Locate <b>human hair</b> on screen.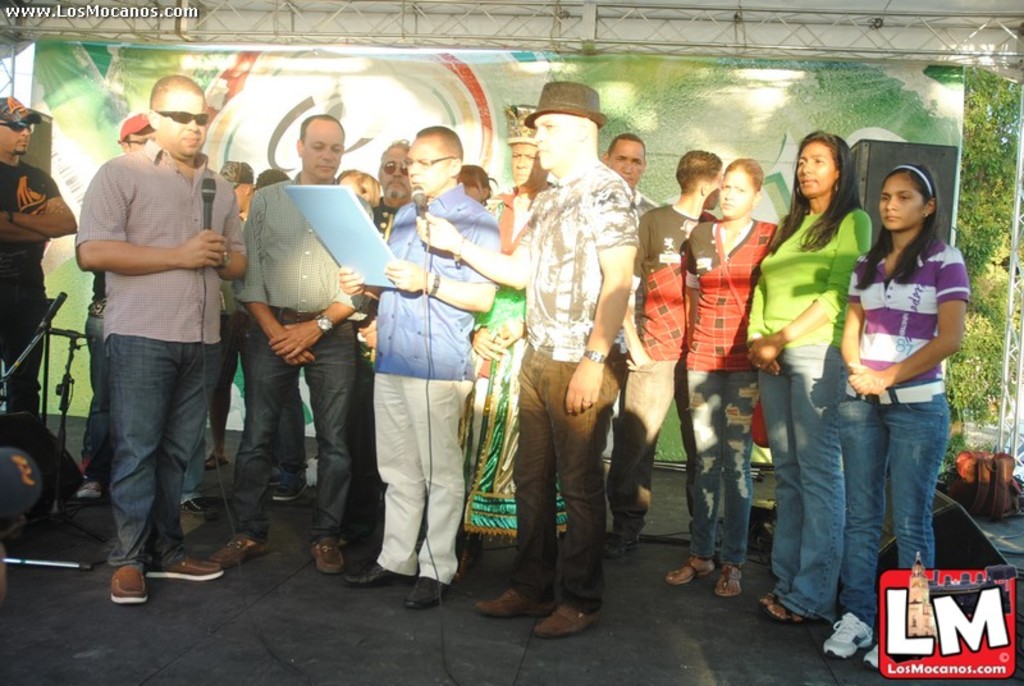
On screen at {"x1": 852, "y1": 160, "x2": 943, "y2": 293}.
